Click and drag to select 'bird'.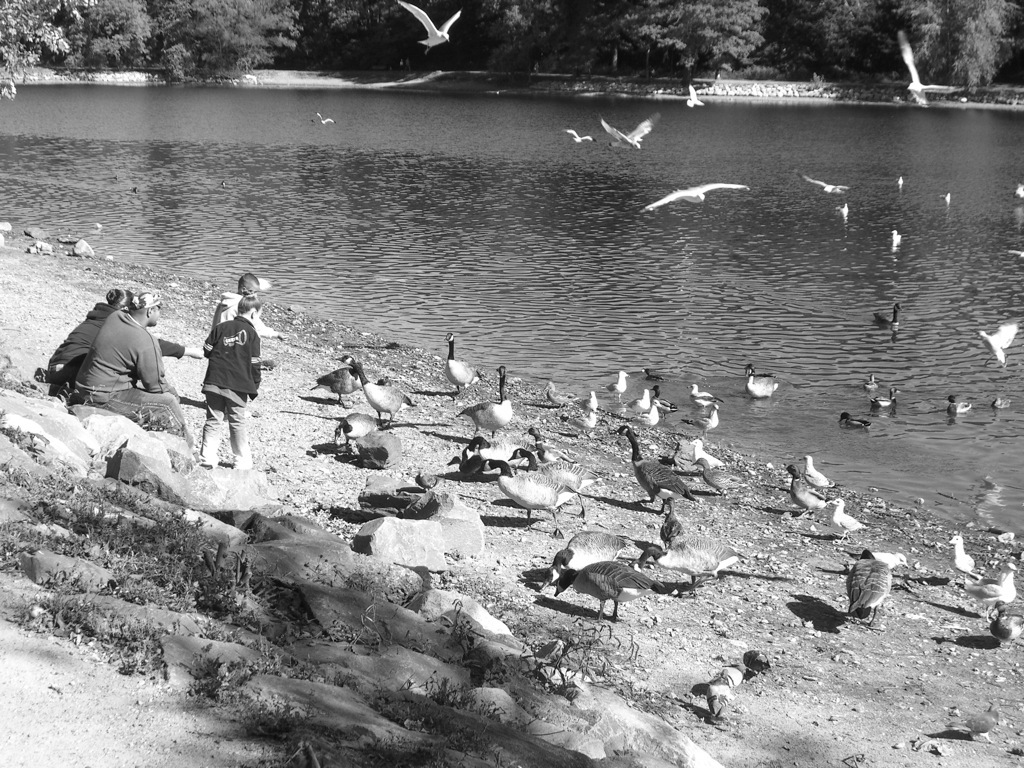
Selection: box=[342, 357, 420, 428].
